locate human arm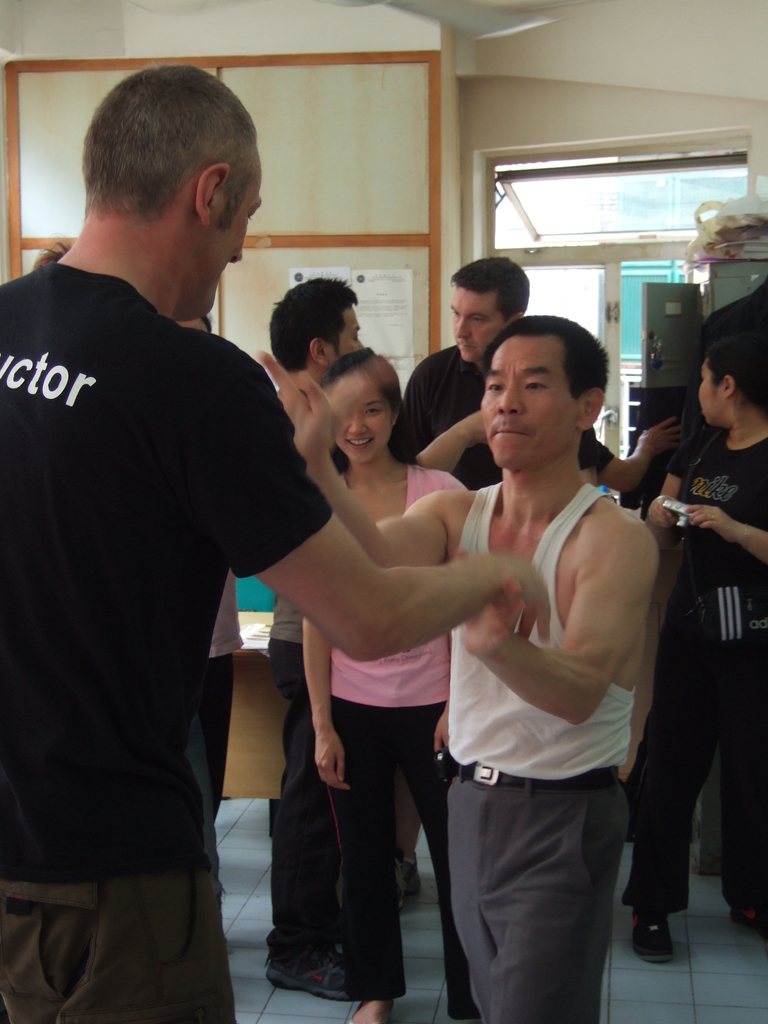
[x1=569, y1=417, x2=670, y2=497]
